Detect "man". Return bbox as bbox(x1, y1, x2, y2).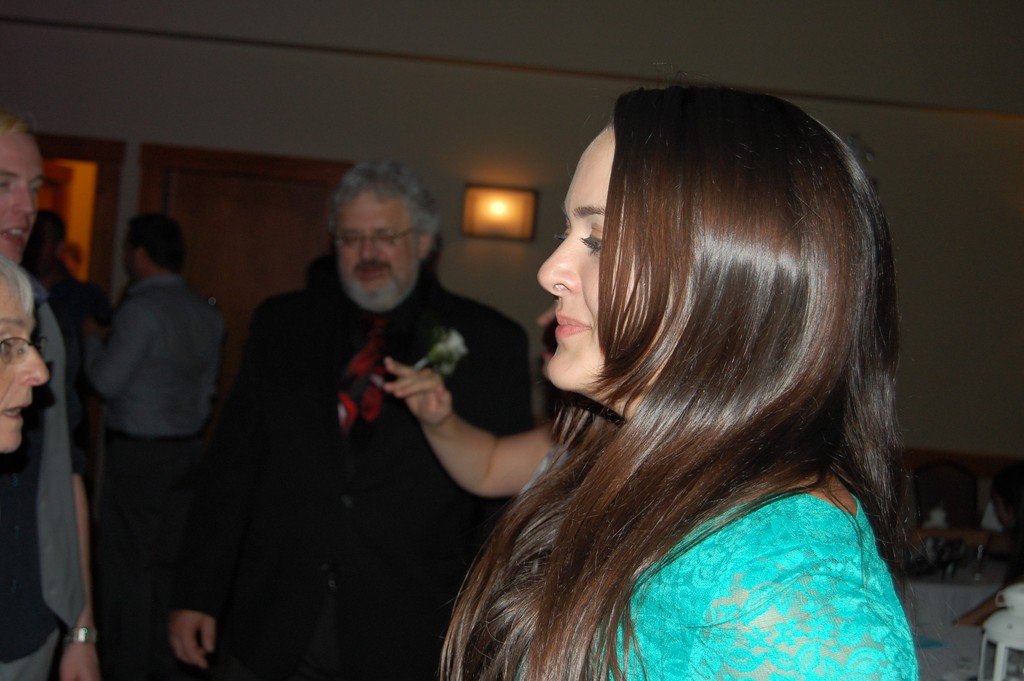
bbox(62, 192, 246, 660).
